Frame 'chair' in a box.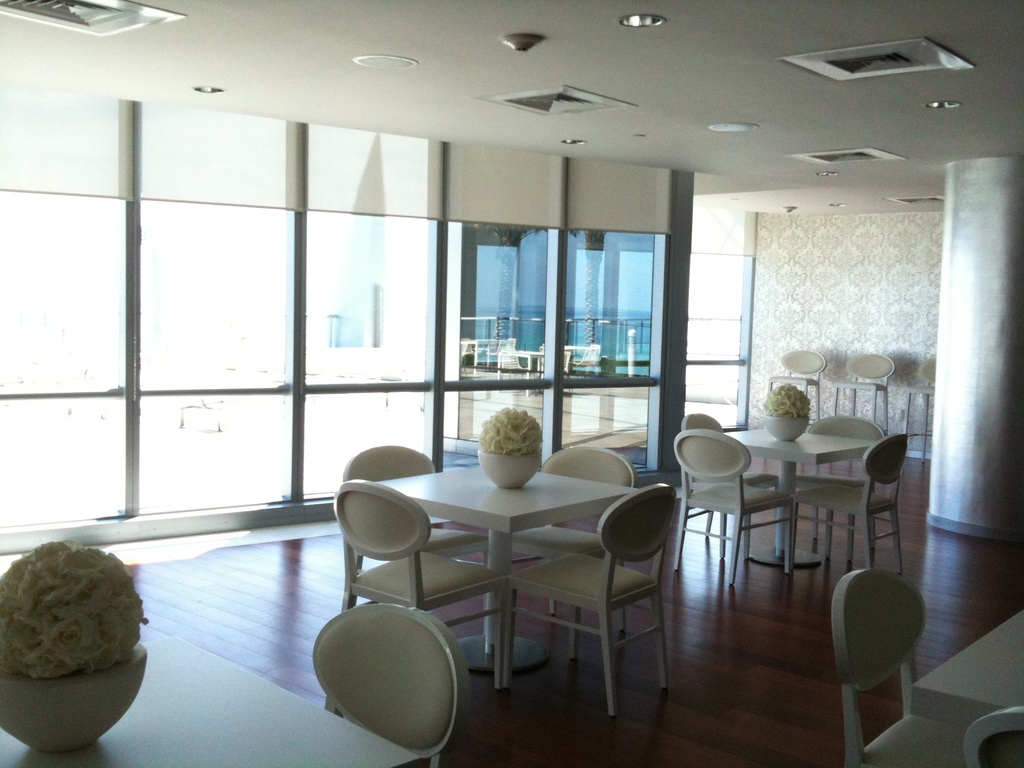
box(829, 566, 972, 767).
